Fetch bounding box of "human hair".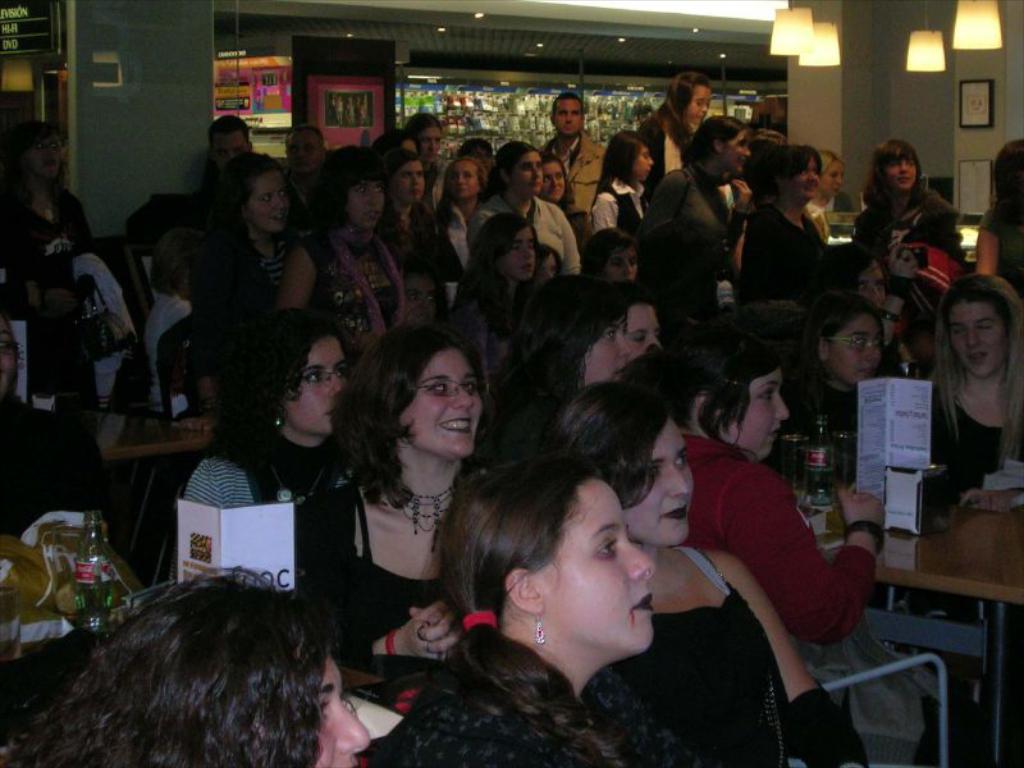
Bbox: 654, 70, 709, 150.
